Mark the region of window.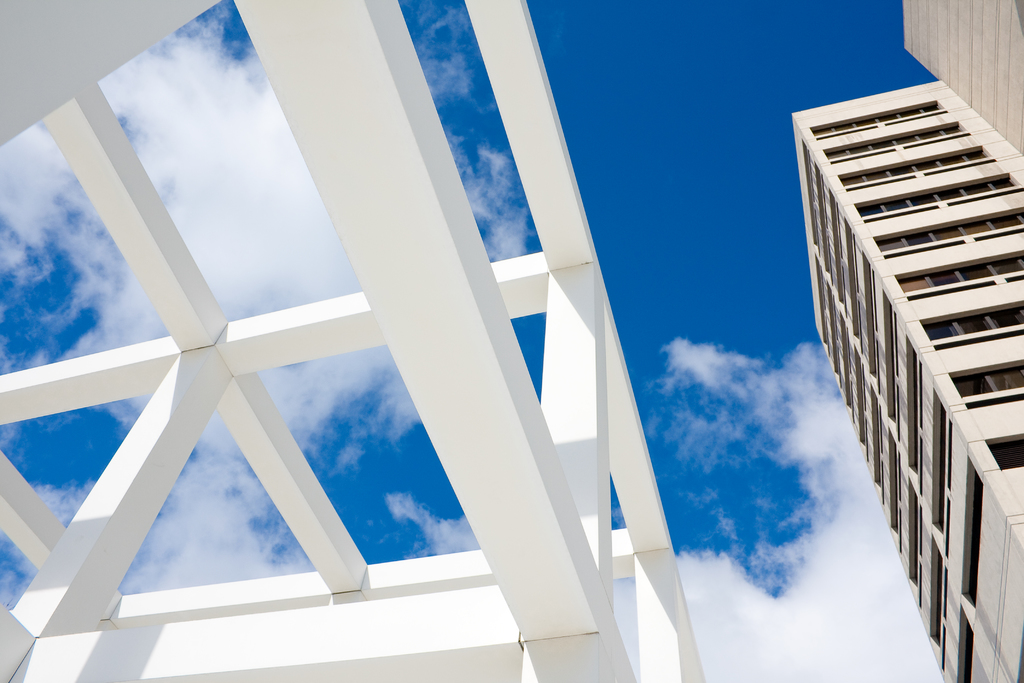
Region: pyautogui.locateOnScreen(962, 261, 999, 288).
